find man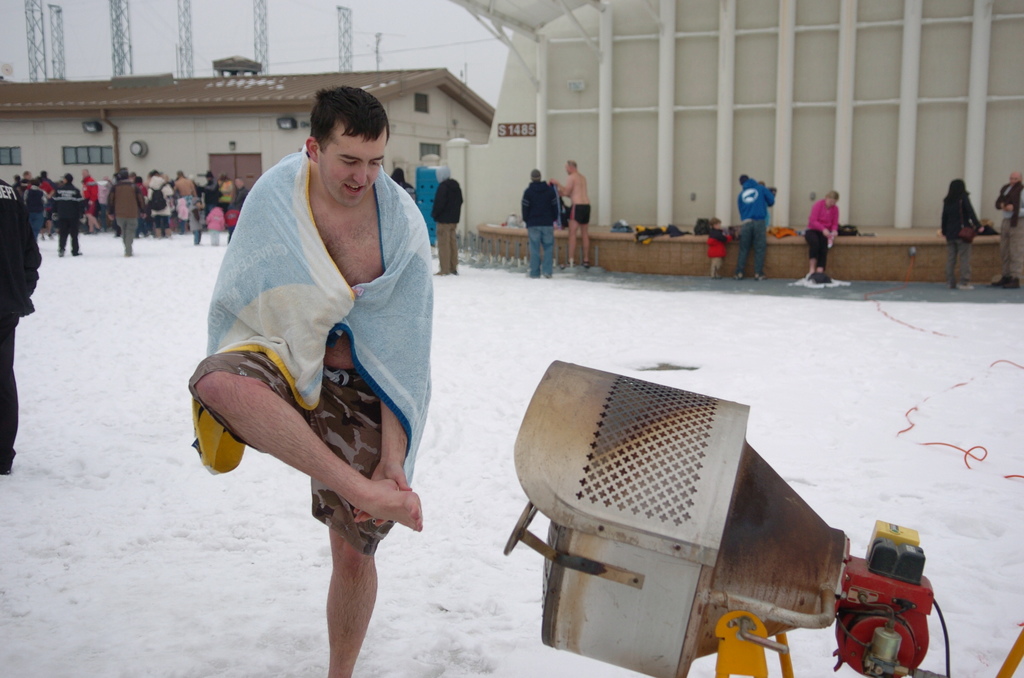
left=80, top=169, right=105, bottom=232
